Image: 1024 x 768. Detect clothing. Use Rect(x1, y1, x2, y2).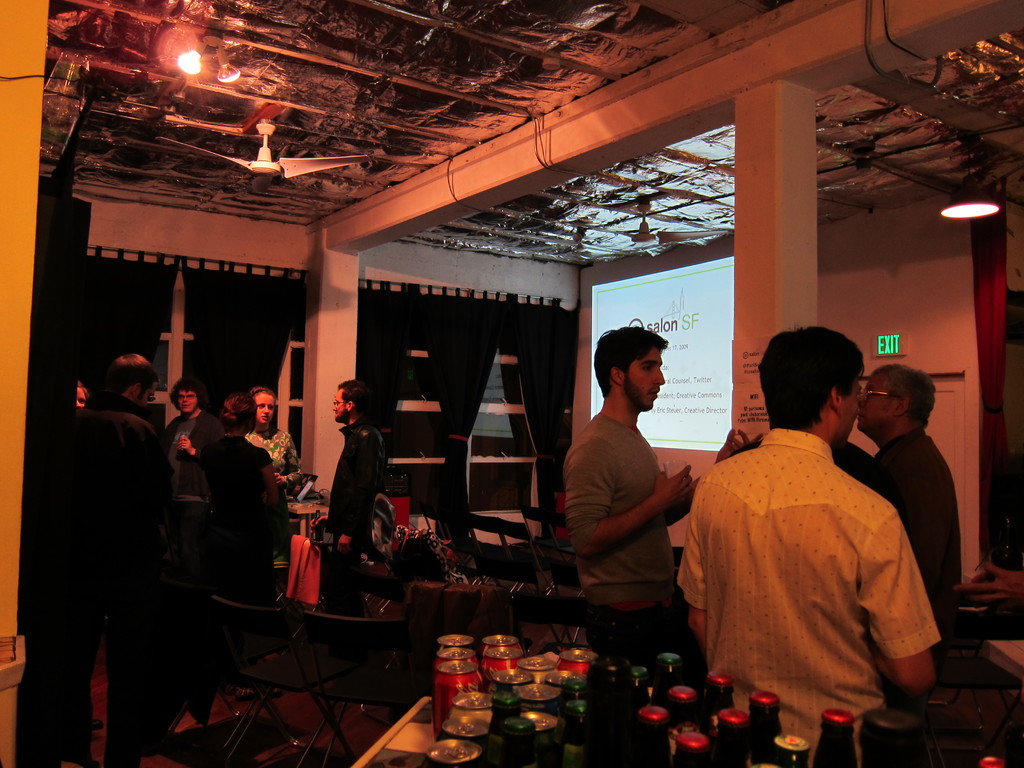
Rect(201, 431, 273, 600).
